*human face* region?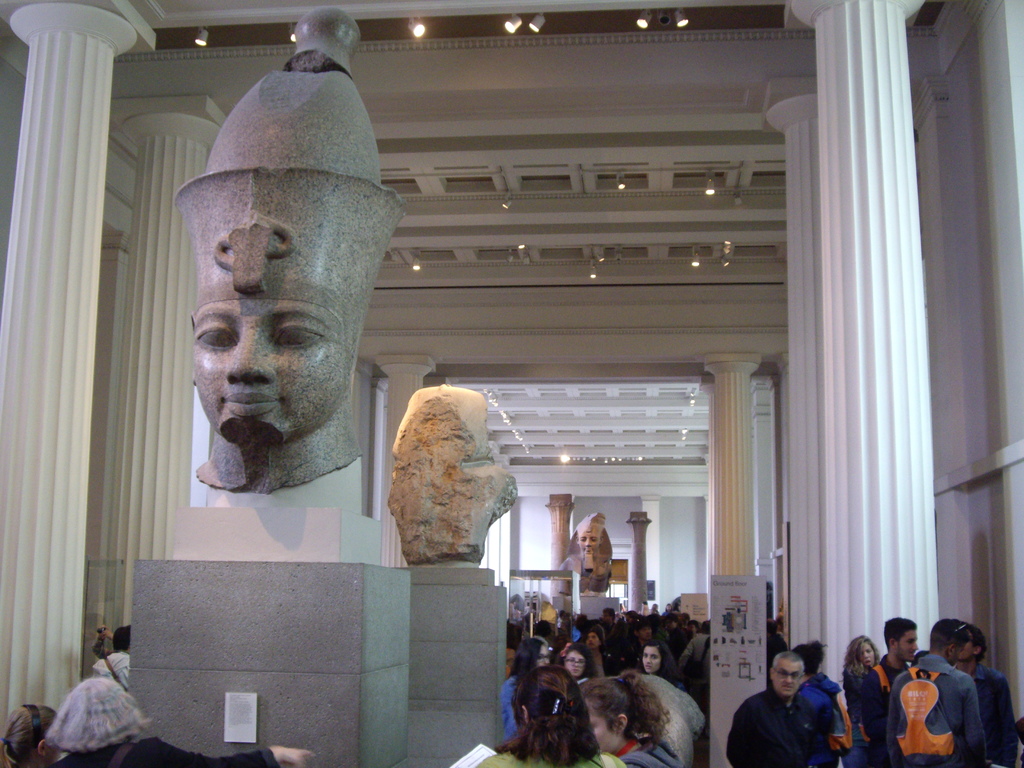
region(863, 643, 873, 669)
